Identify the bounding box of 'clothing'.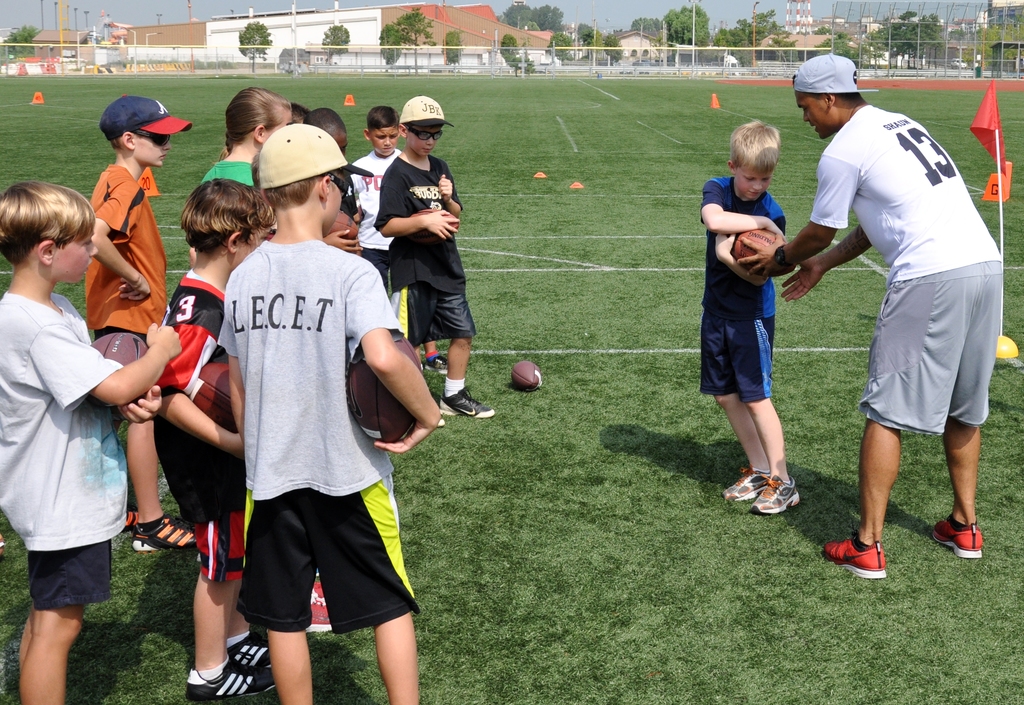
<region>83, 166, 173, 374</region>.
